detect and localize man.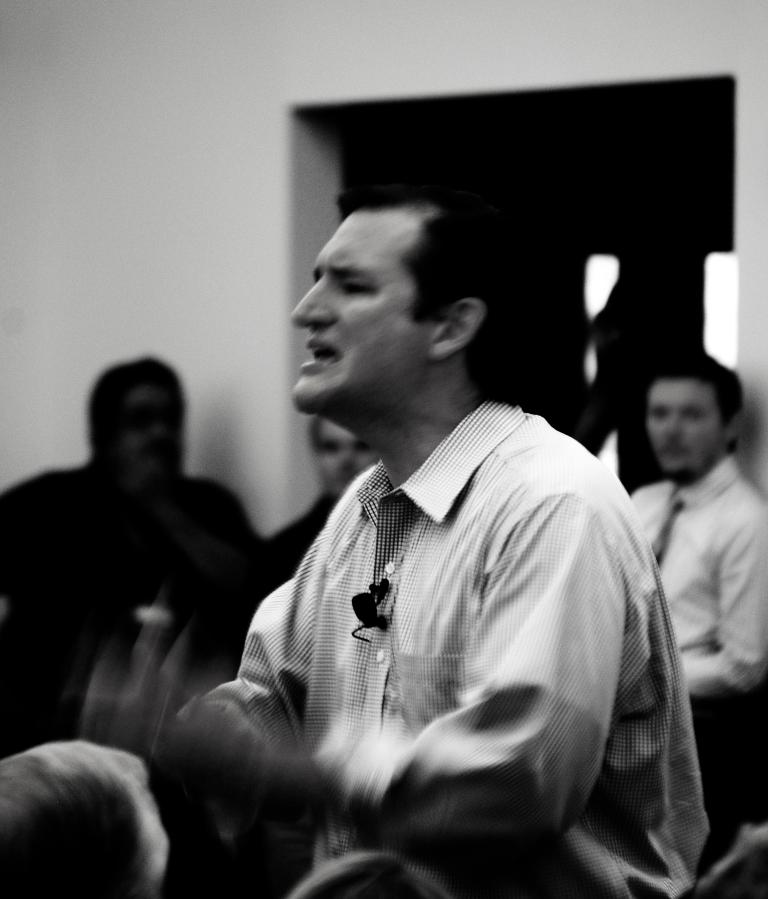
Localized at x1=615 y1=352 x2=767 y2=866.
